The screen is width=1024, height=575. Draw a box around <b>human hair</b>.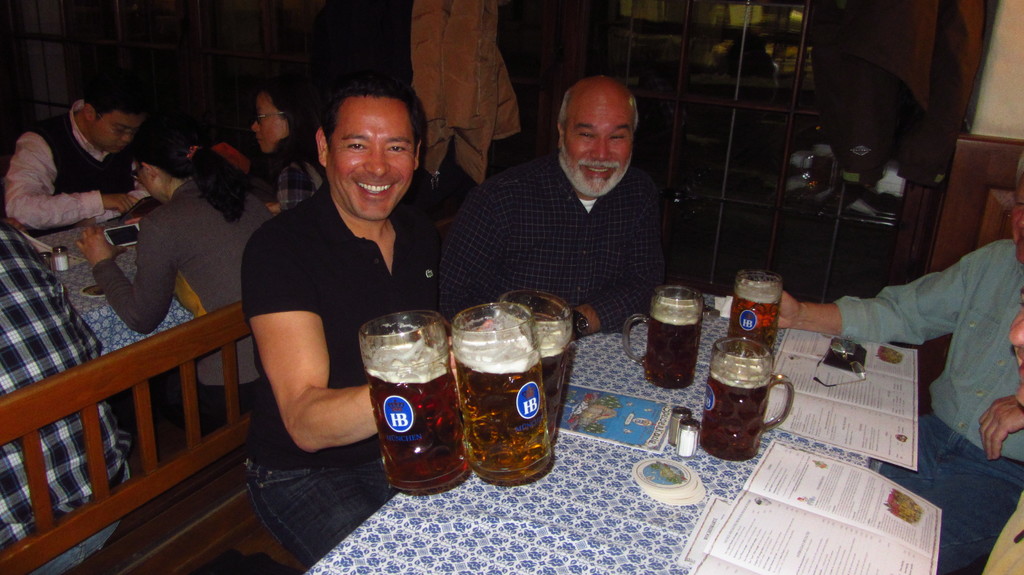
box=[255, 71, 319, 193].
